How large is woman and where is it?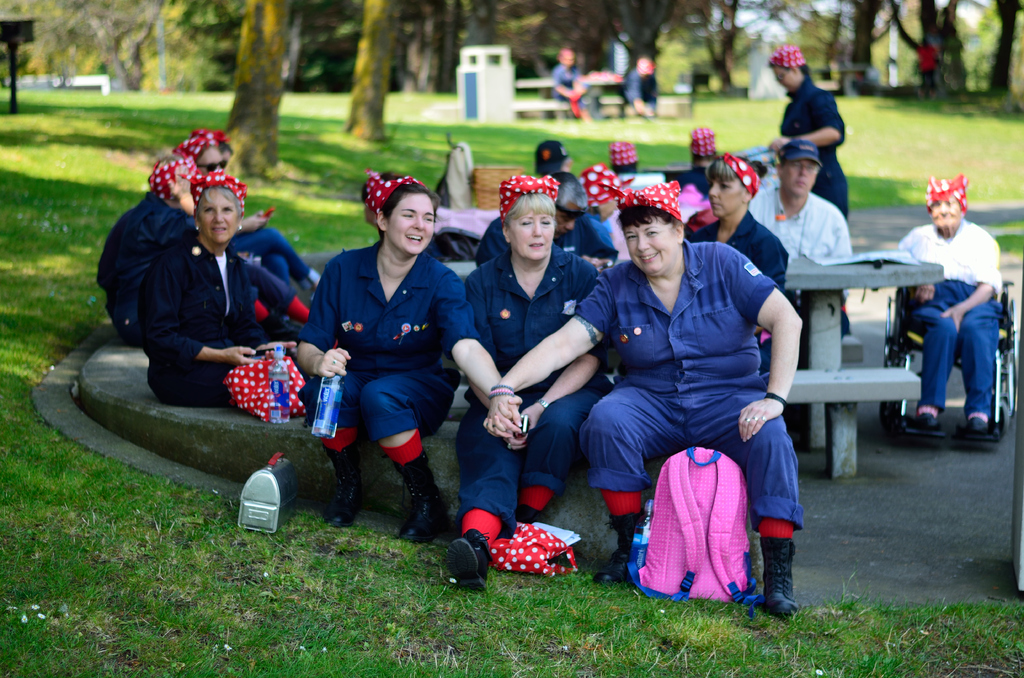
Bounding box: [688, 150, 790, 291].
